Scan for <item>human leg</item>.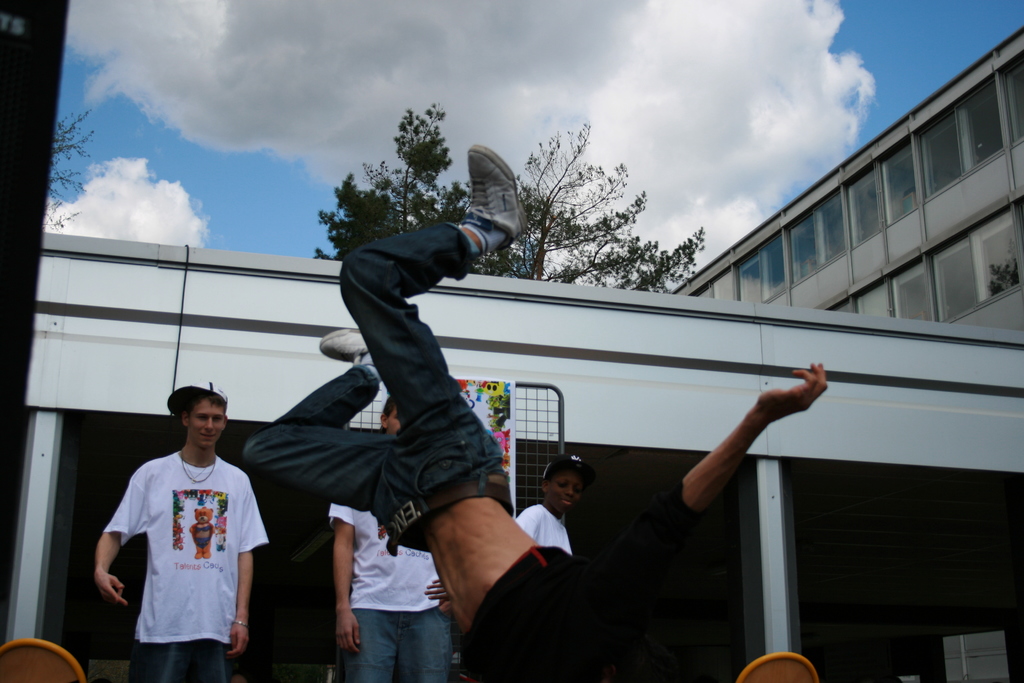
Scan result: left=342, top=607, right=399, bottom=682.
